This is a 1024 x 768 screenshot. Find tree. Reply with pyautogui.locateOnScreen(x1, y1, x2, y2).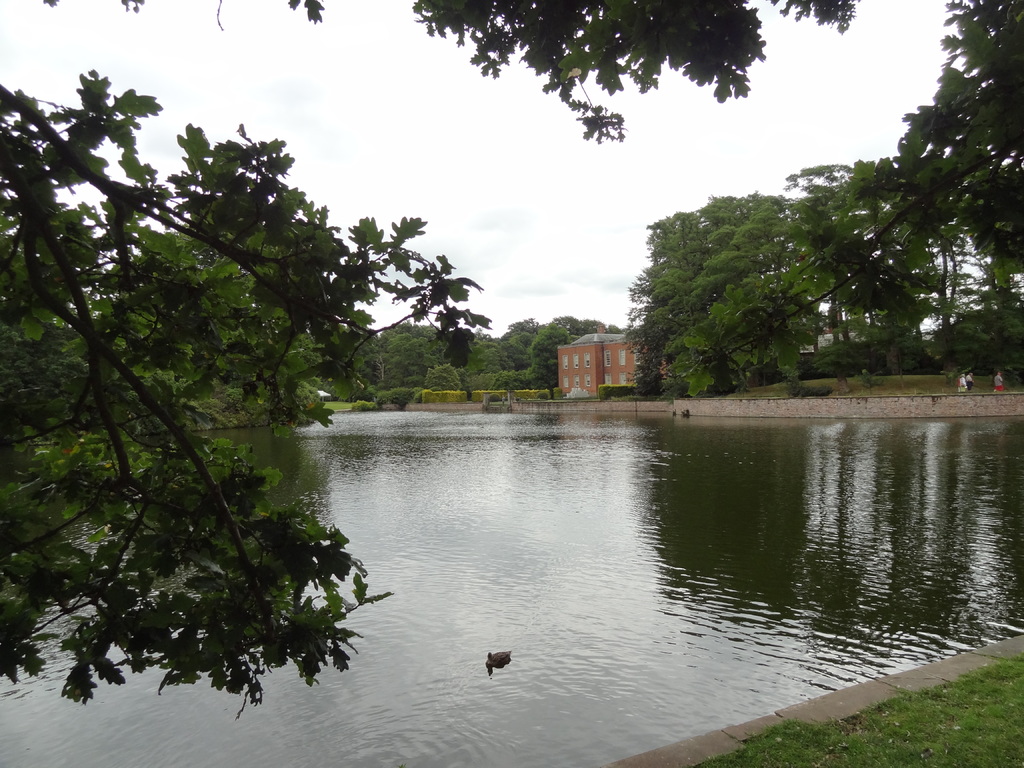
pyautogui.locateOnScreen(40, 0, 861, 145).
